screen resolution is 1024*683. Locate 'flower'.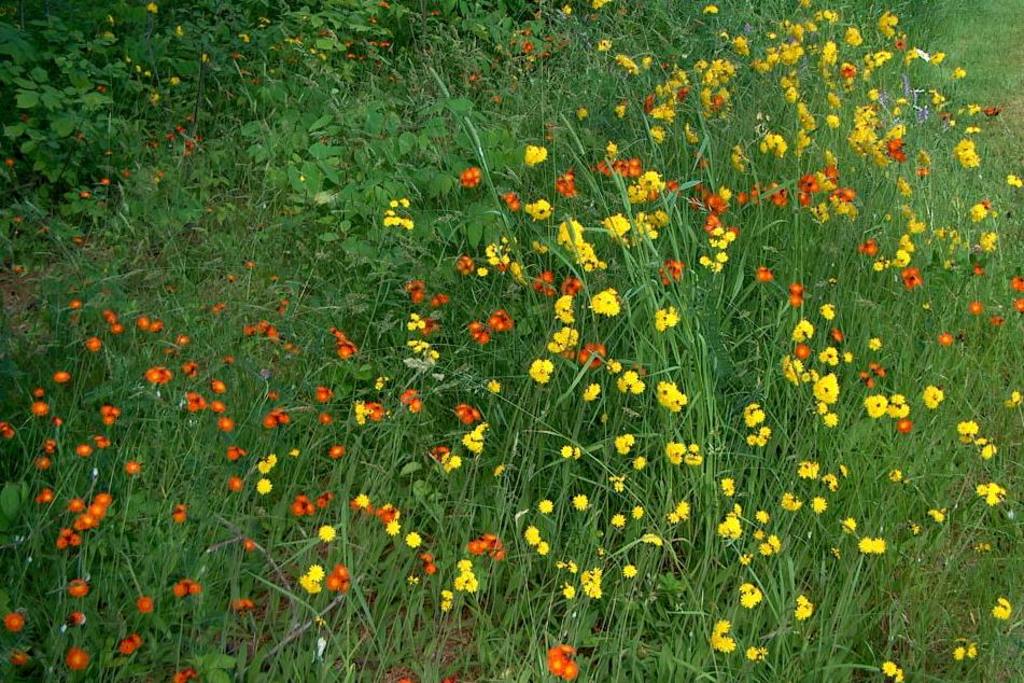
329:329:362:358.
